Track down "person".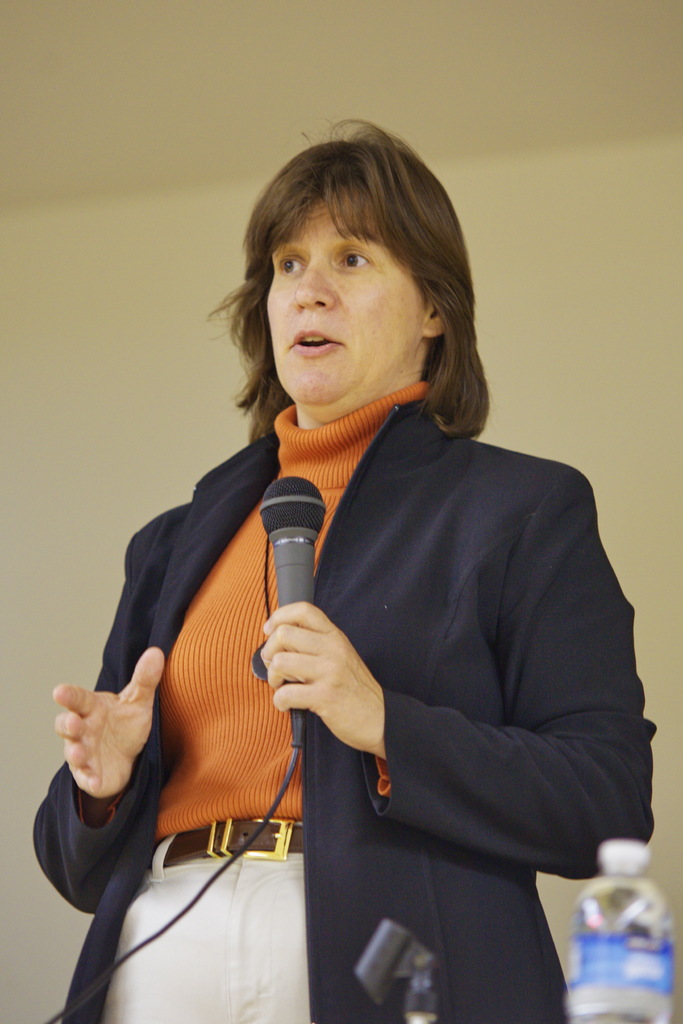
Tracked to Rect(63, 147, 629, 1013).
